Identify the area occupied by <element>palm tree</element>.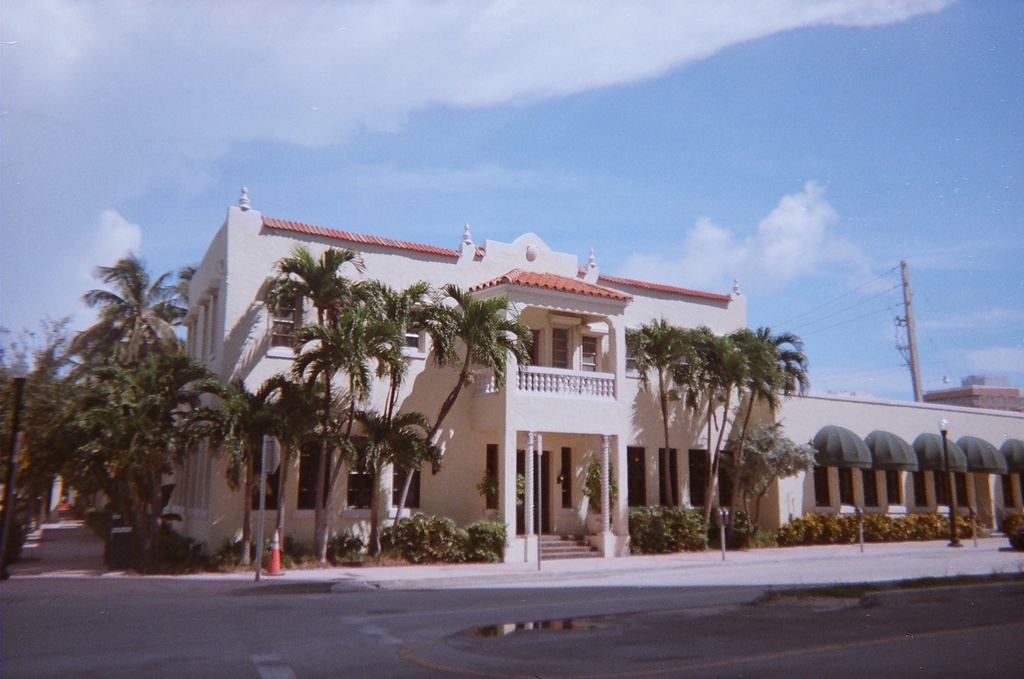
Area: (394, 291, 507, 535).
